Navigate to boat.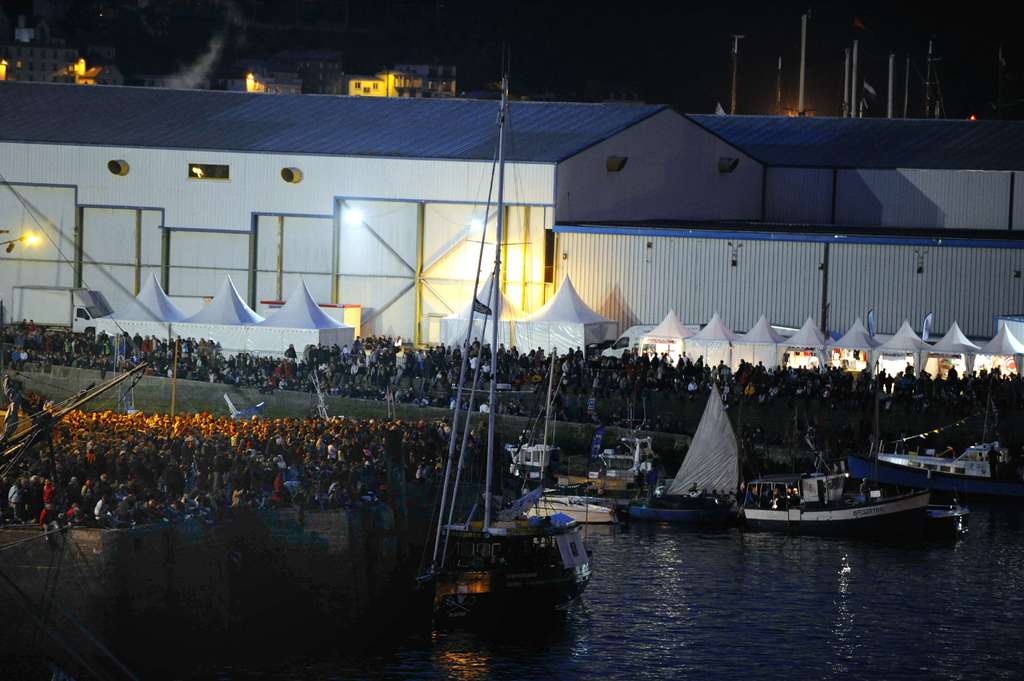
Navigation target: crop(507, 339, 568, 492).
